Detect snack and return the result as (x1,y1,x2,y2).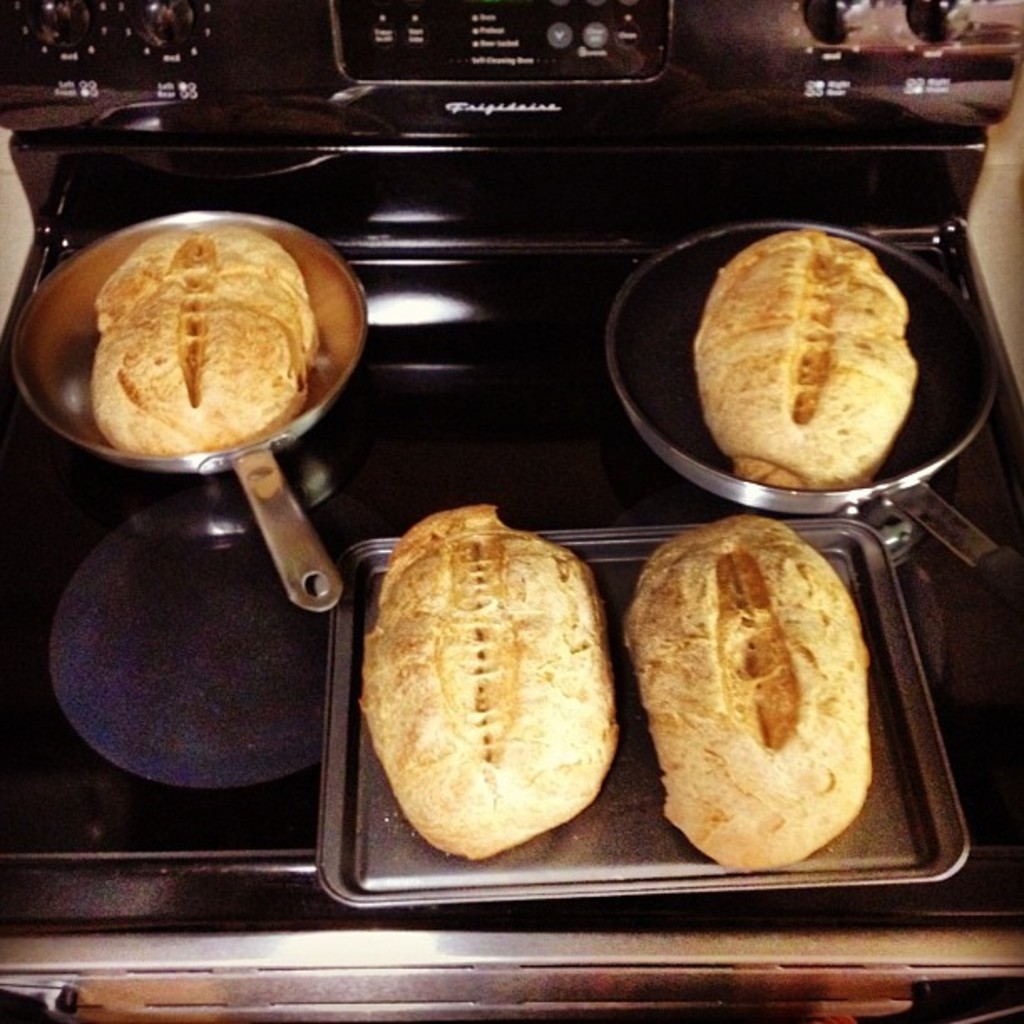
(356,500,621,865).
